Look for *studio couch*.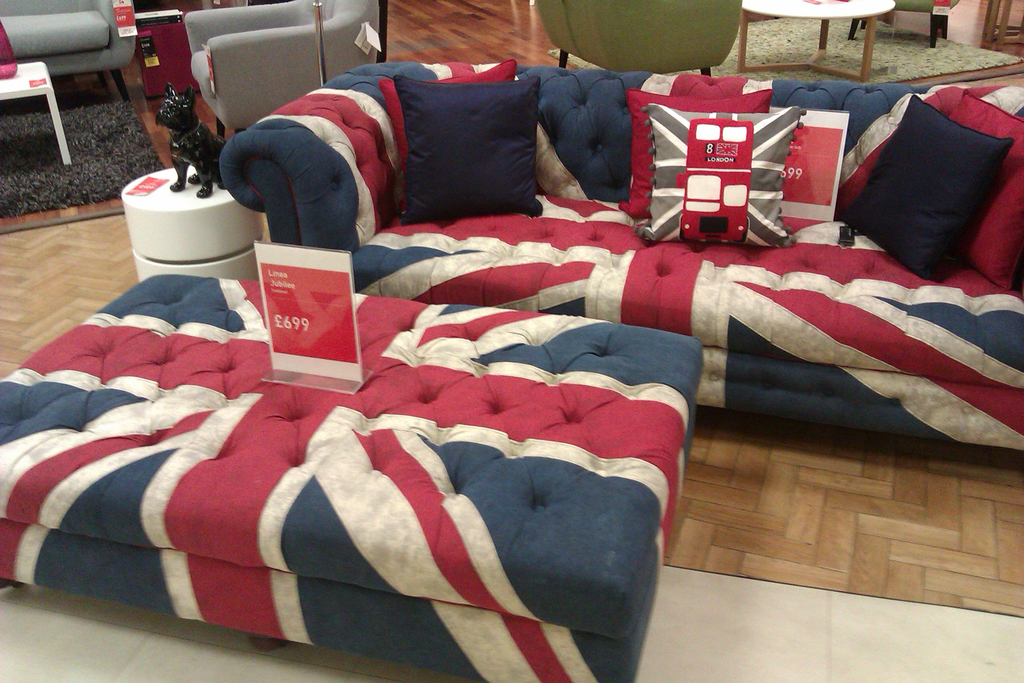
Found: [x1=0, y1=0, x2=139, y2=103].
